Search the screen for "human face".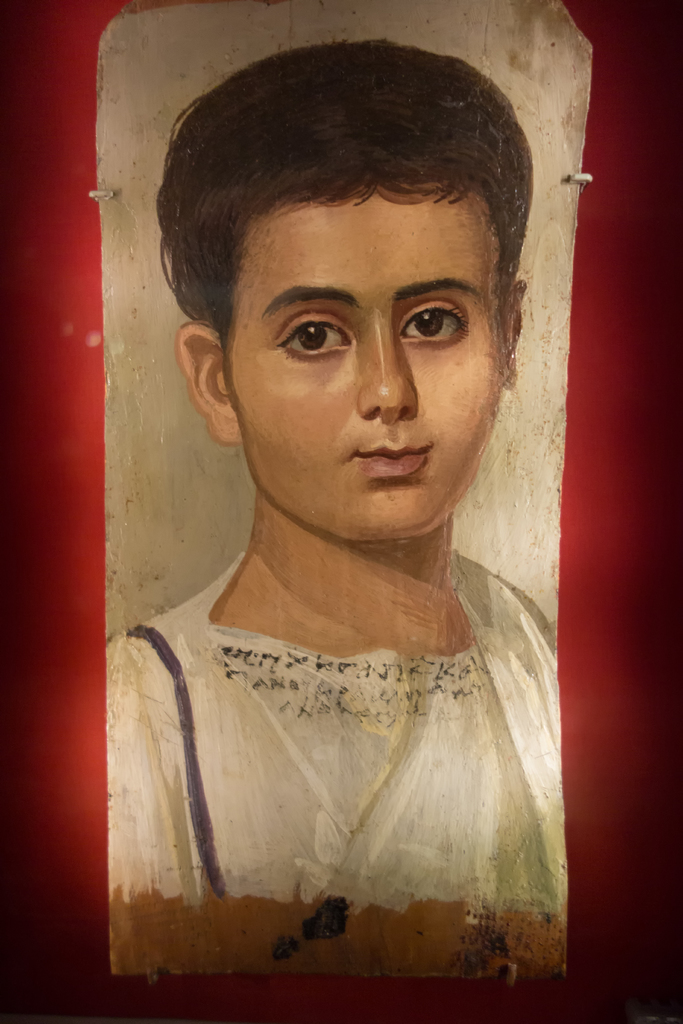
Found at bbox=[224, 185, 504, 547].
